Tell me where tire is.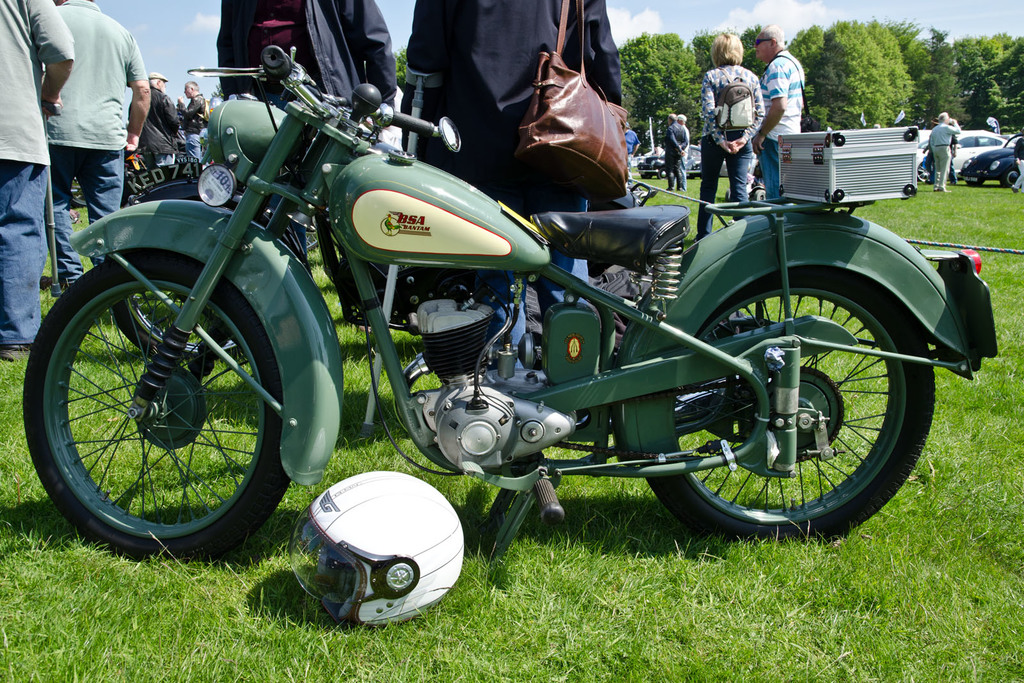
tire is at 1000:169:1020:190.
